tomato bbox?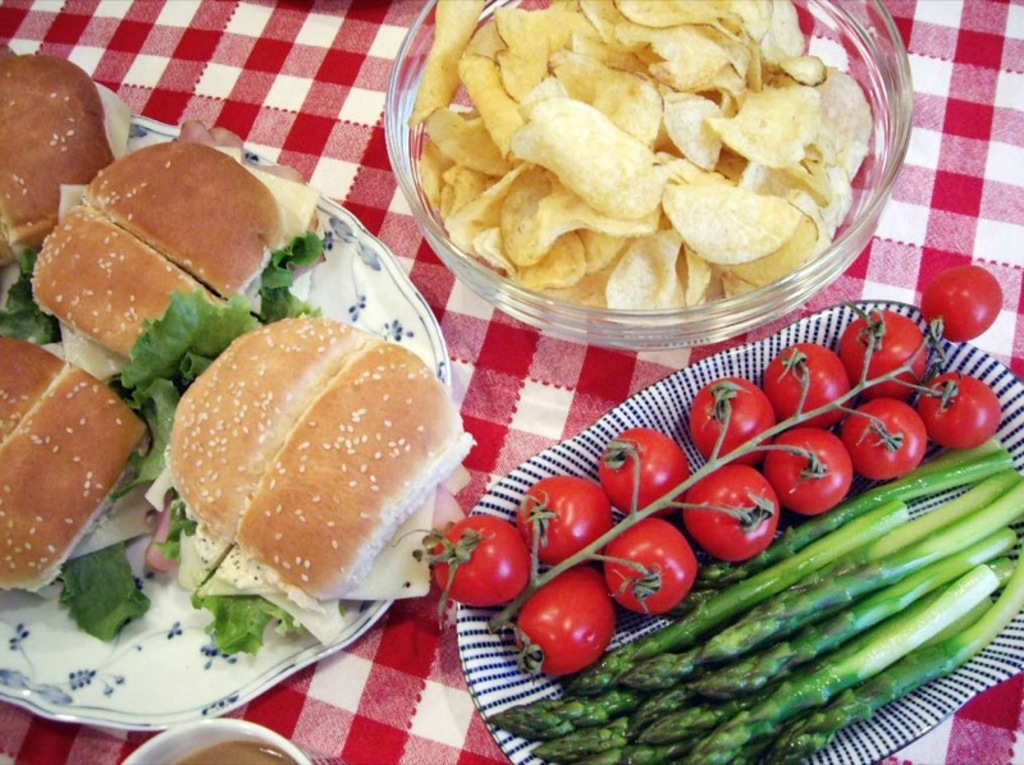
[x1=916, y1=262, x2=1001, y2=344]
